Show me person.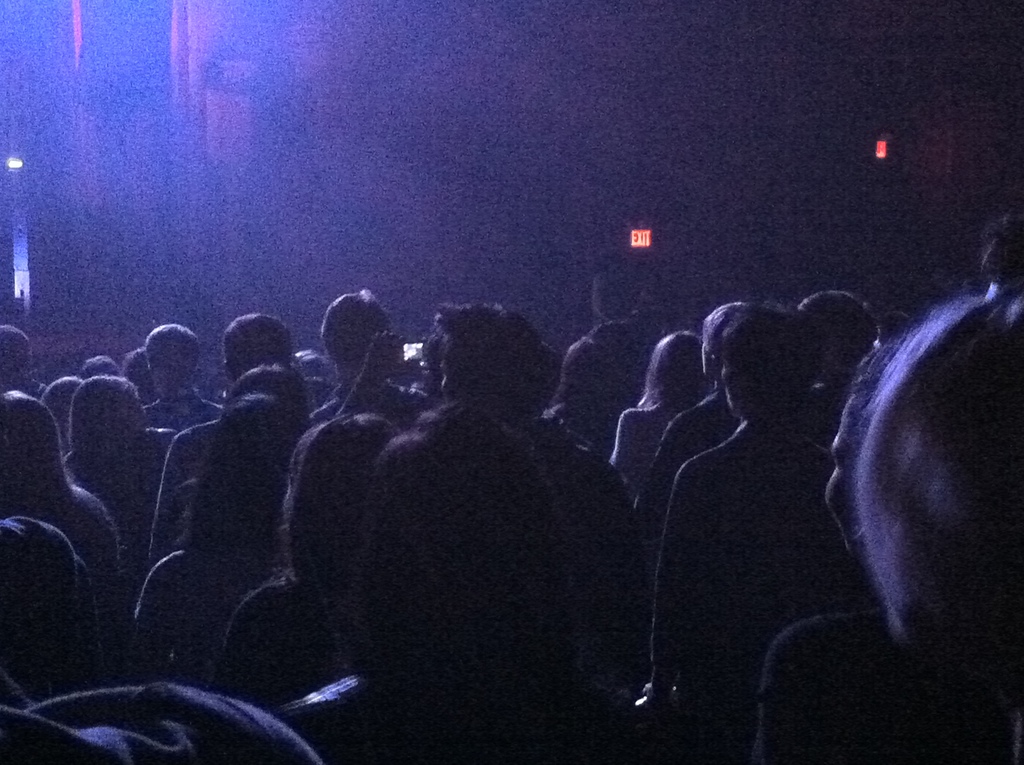
person is here: 3:517:323:764.
